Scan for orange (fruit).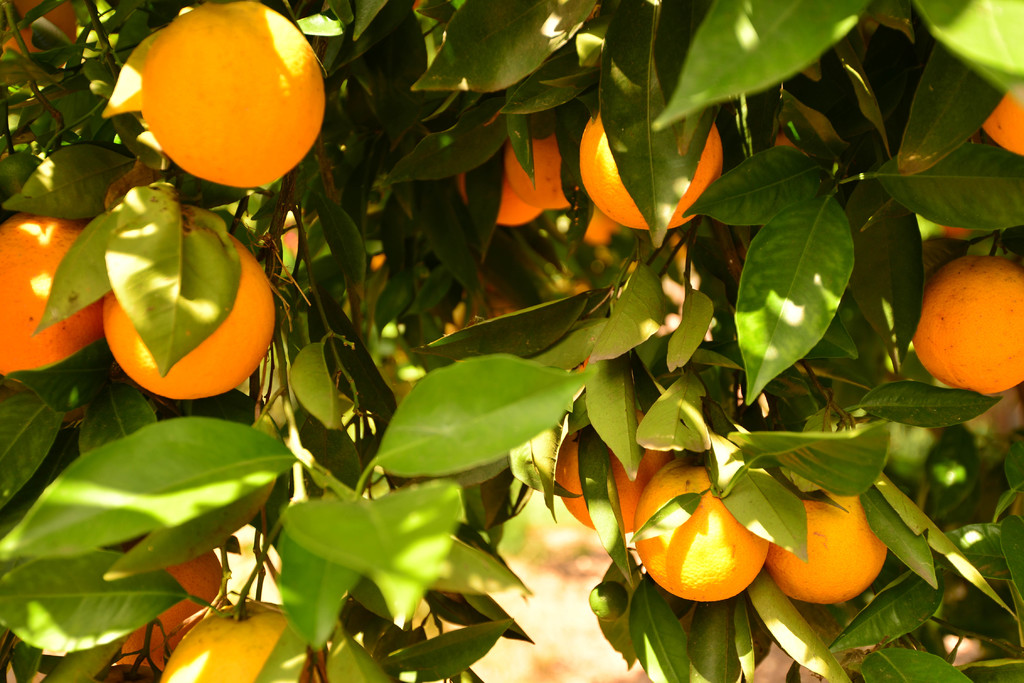
Scan result: Rect(125, 549, 220, 658).
